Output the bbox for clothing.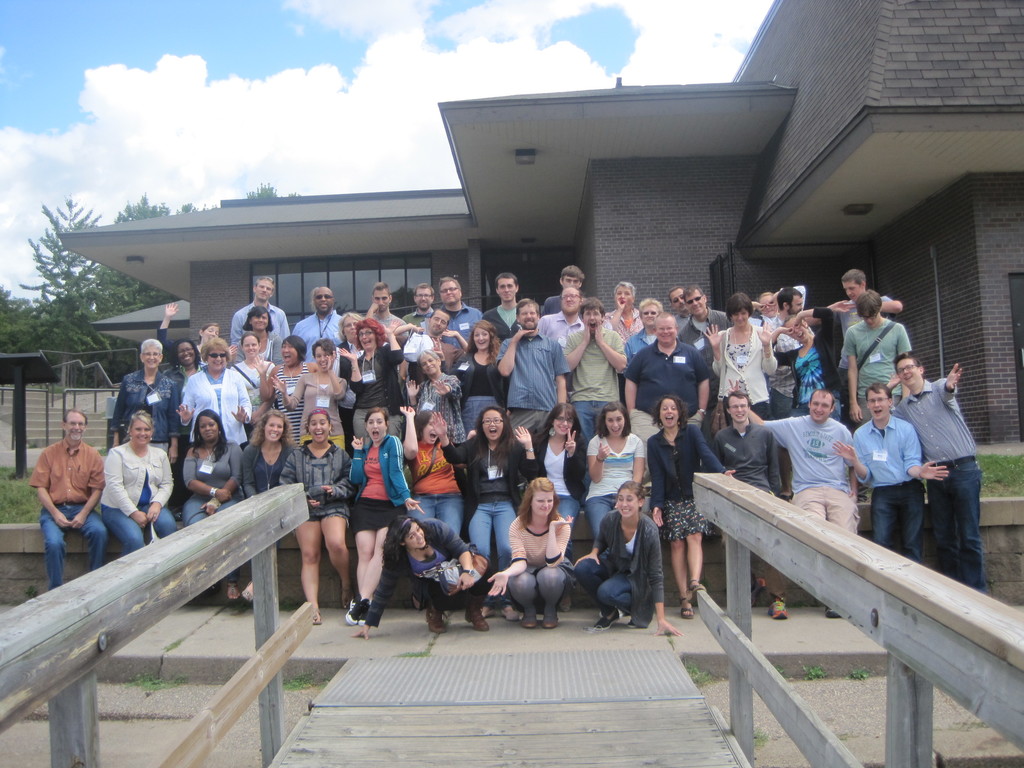
[left=241, top=437, right=303, bottom=488].
